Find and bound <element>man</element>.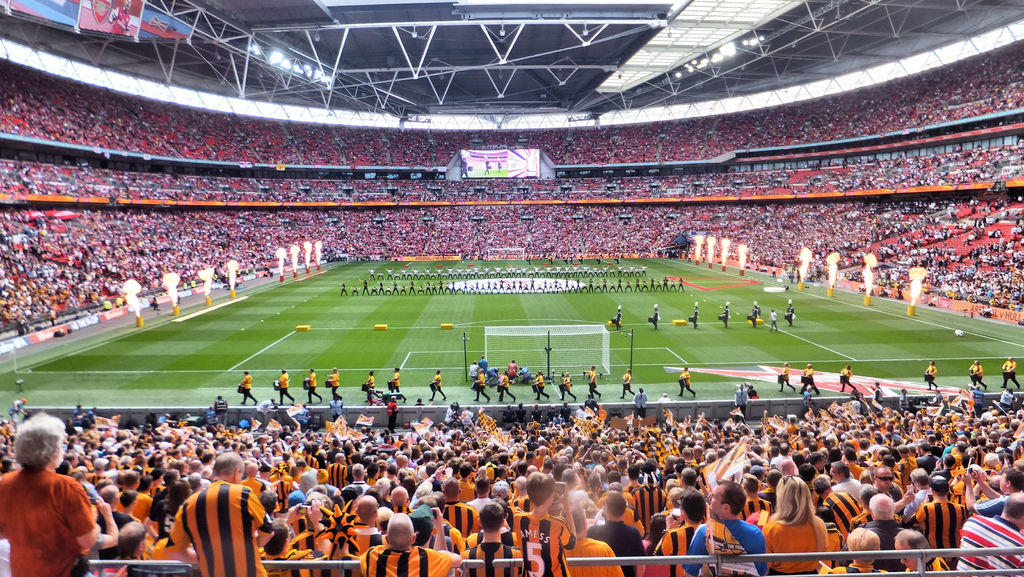
Bound: (x1=801, y1=367, x2=817, y2=392).
